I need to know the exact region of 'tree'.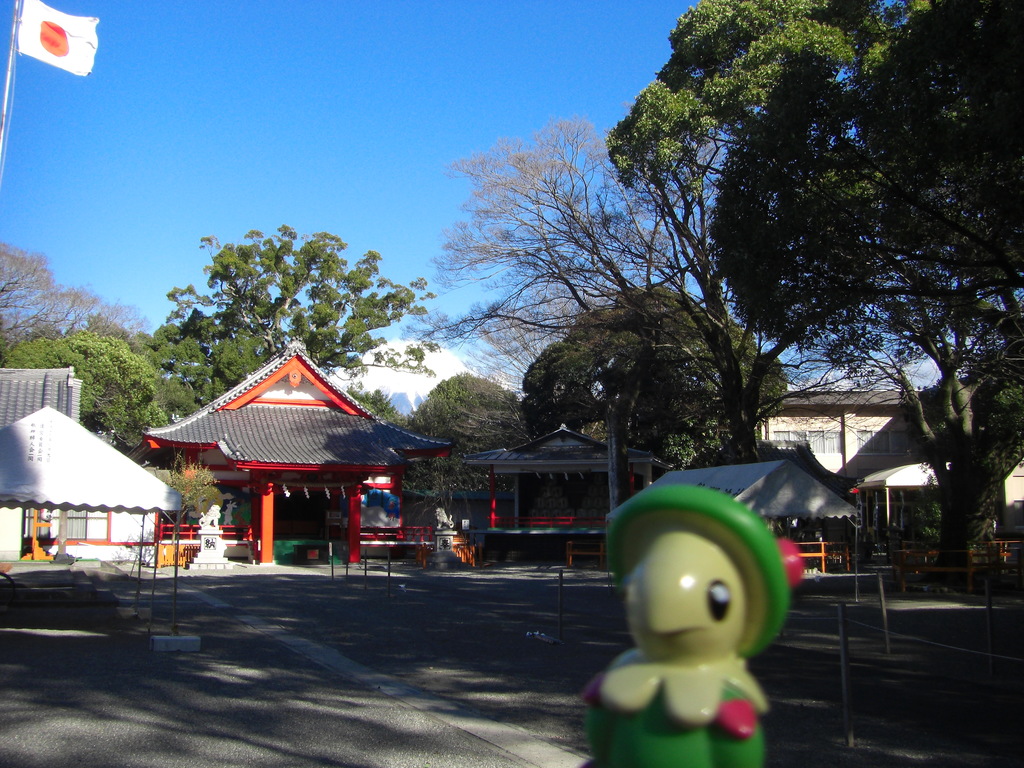
Region: (left=403, top=373, right=527, bottom=491).
